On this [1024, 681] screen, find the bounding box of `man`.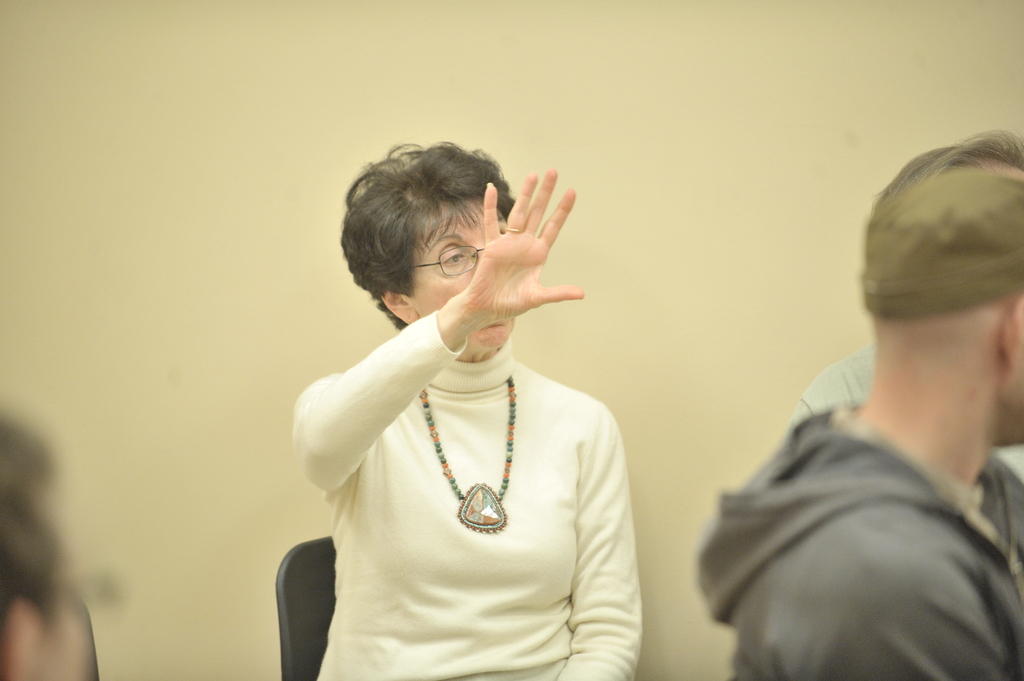
Bounding box: crop(703, 101, 1023, 680).
